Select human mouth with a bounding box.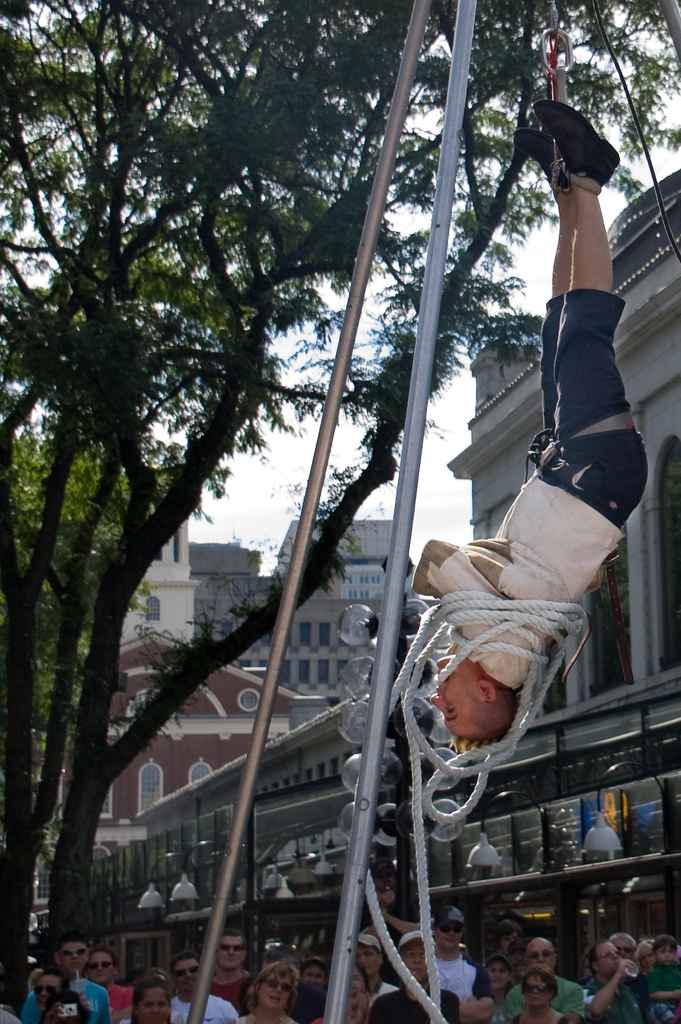
435:669:447:688.
